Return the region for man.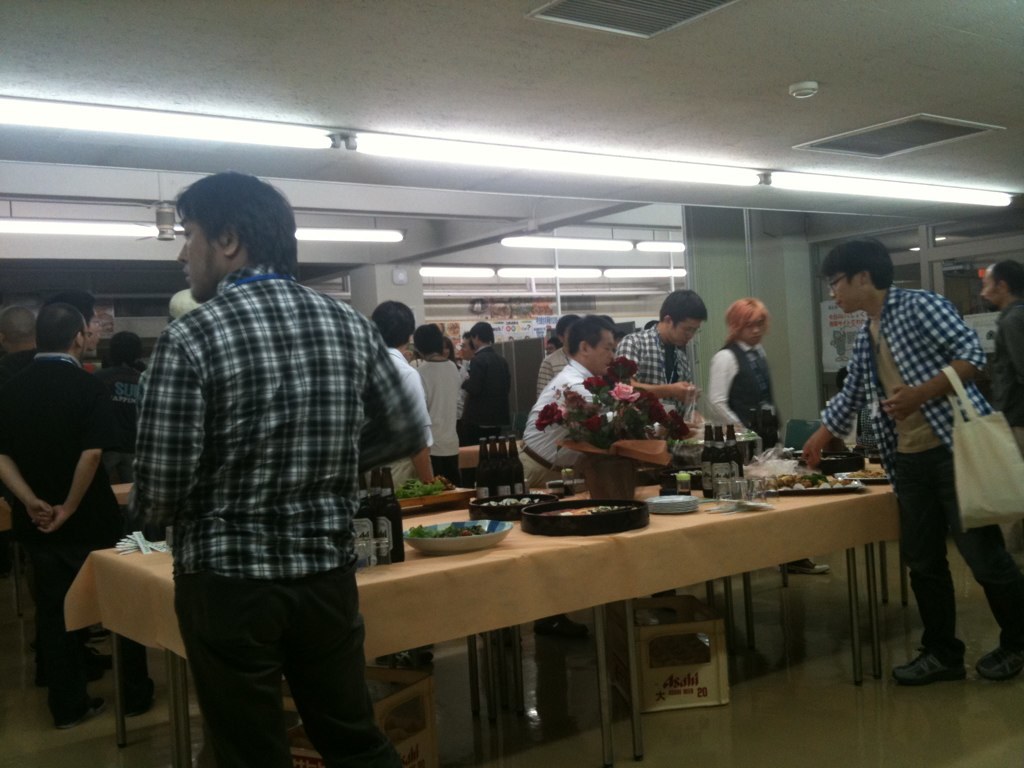
[left=519, top=321, right=635, bottom=489].
